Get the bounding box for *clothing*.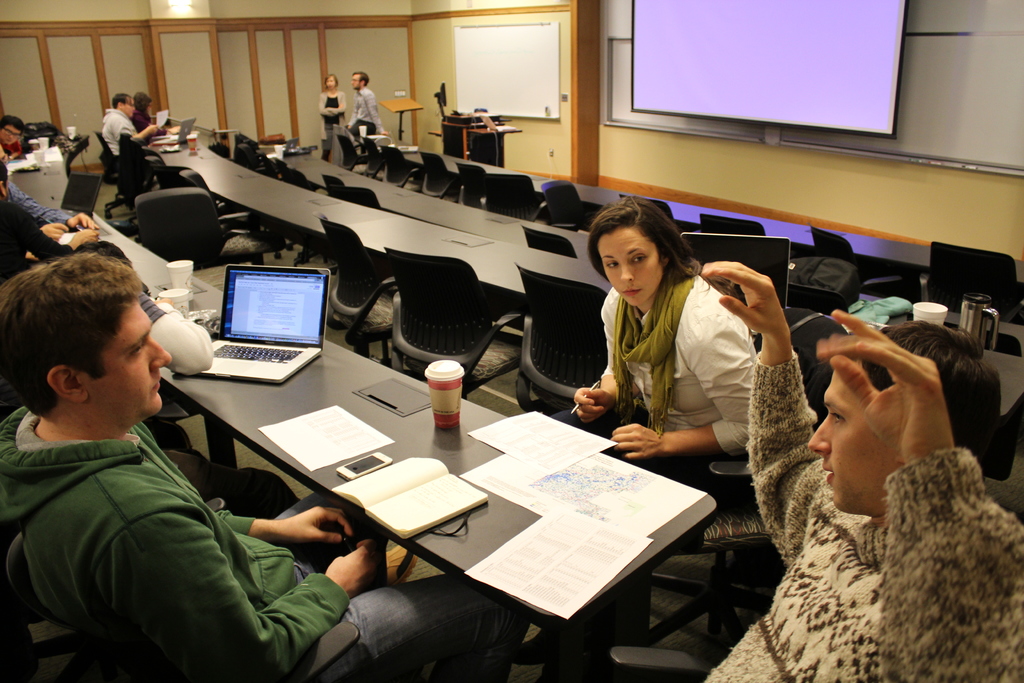
(x1=0, y1=142, x2=22, y2=154).
